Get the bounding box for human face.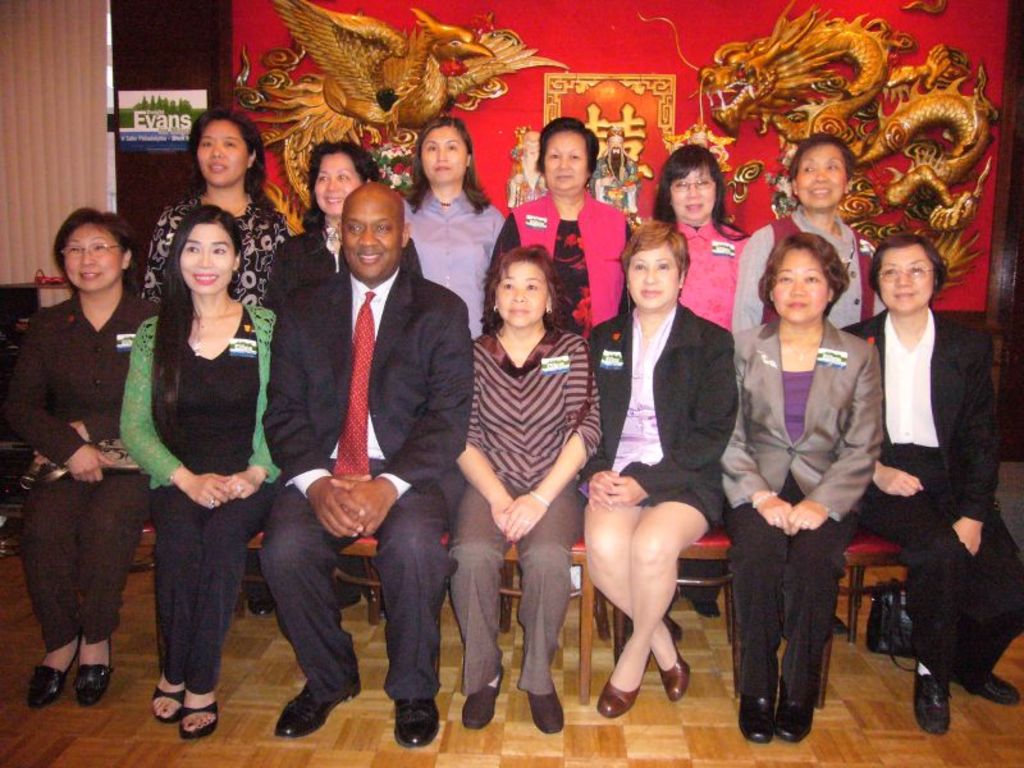
bbox(669, 157, 713, 220).
